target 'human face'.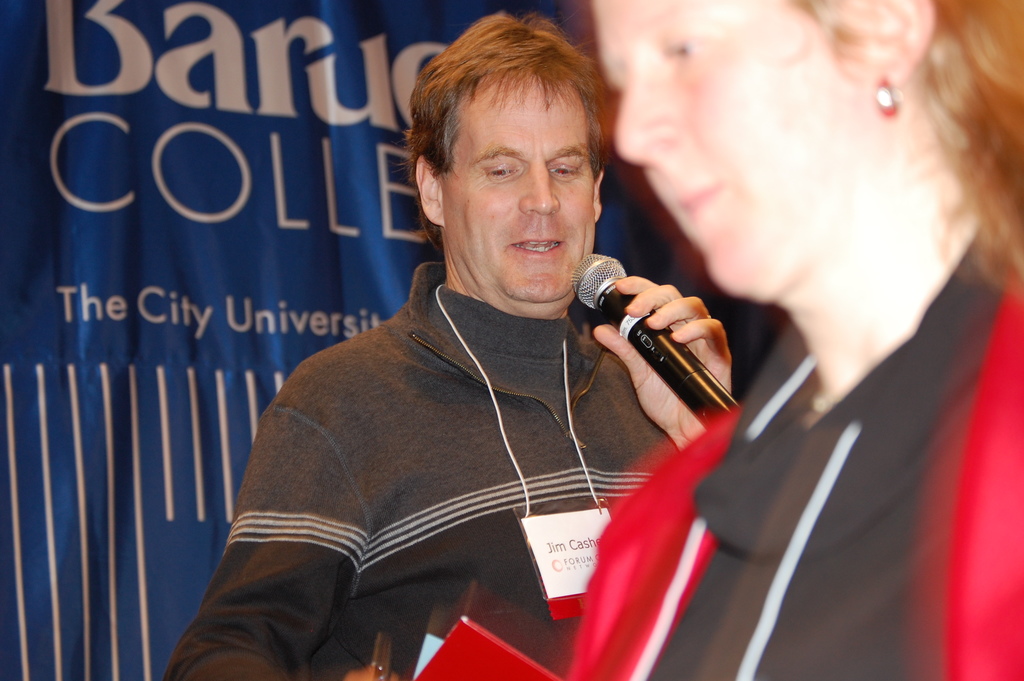
Target region: (443,70,594,300).
